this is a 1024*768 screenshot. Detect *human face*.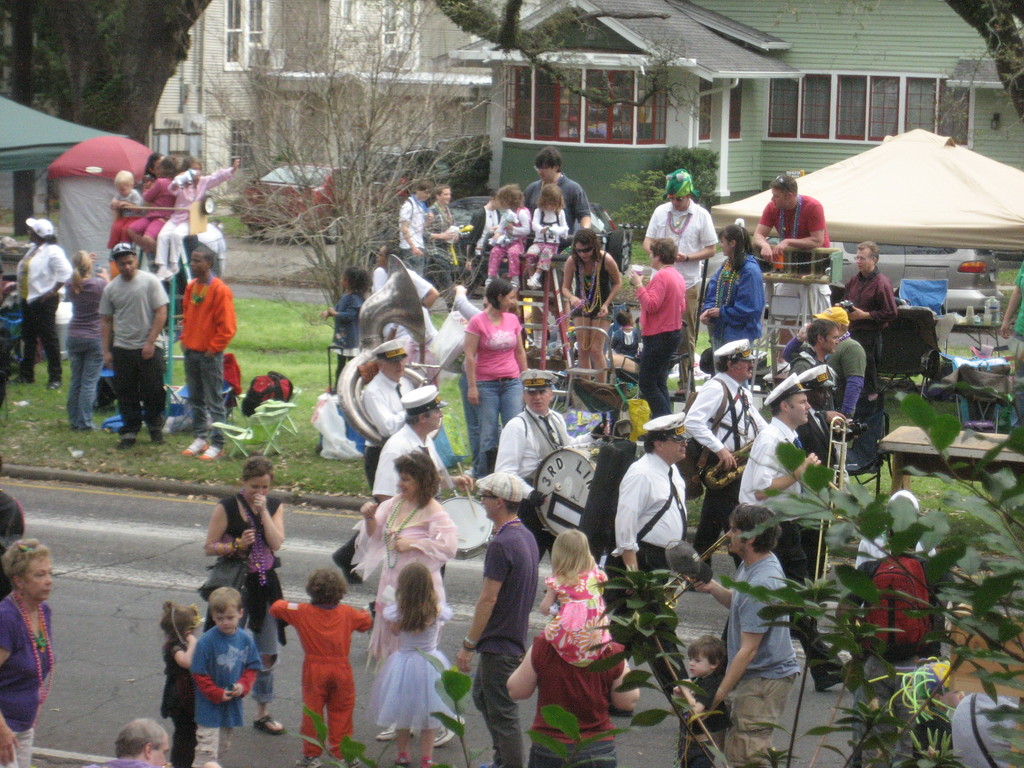
x1=664, y1=434, x2=687, y2=459.
